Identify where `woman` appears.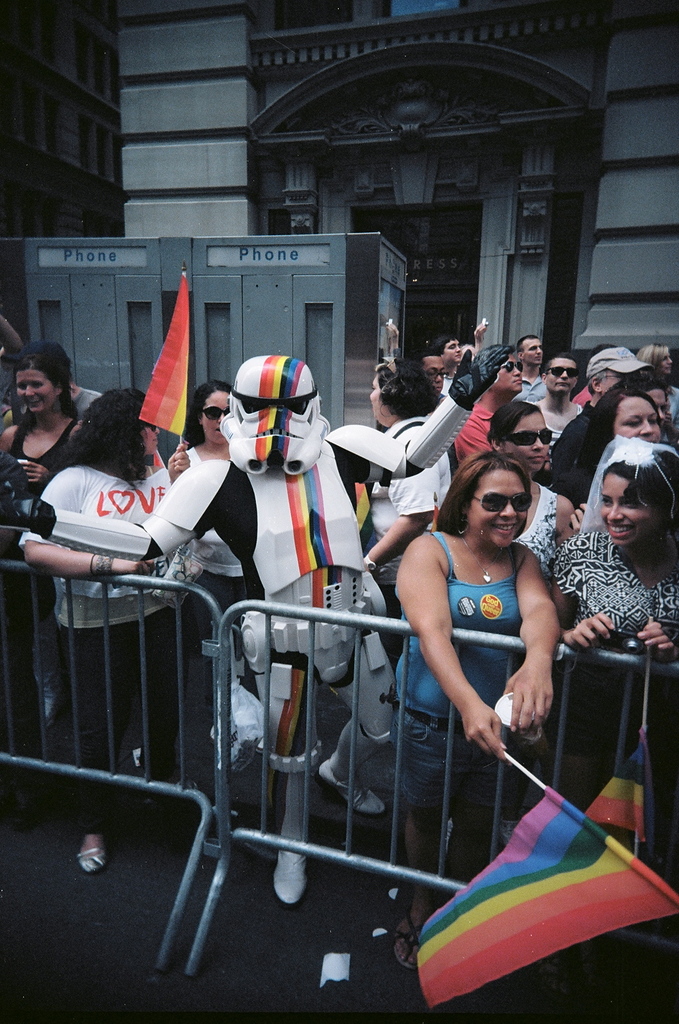
Appears at box(177, 377, 247, 669).
